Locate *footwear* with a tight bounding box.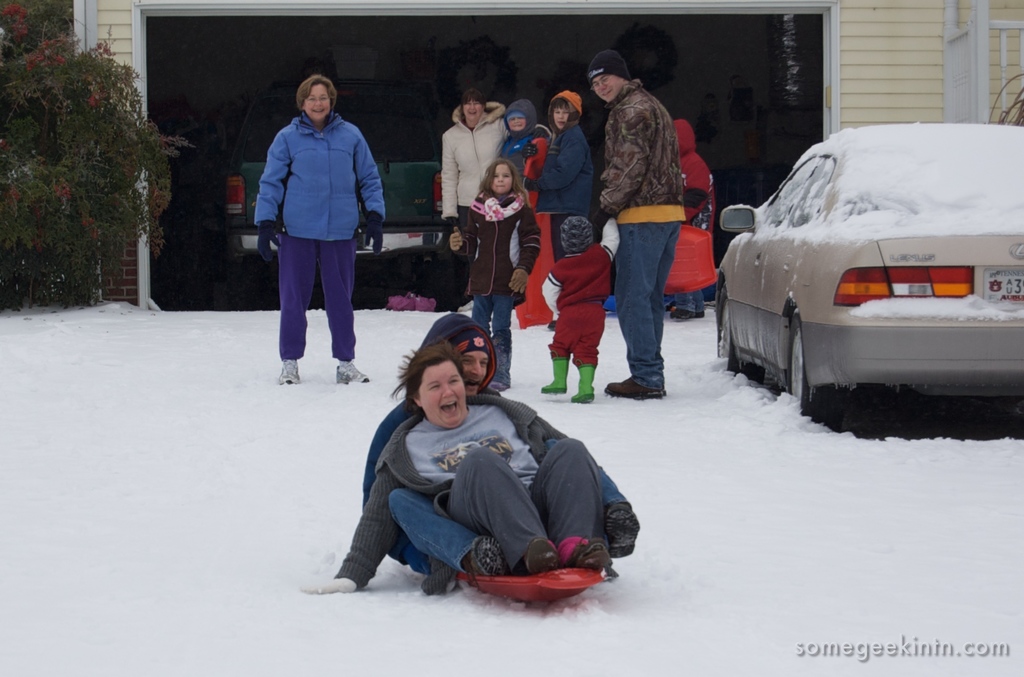
[left=538, top=351, right=572, bottom=393].
